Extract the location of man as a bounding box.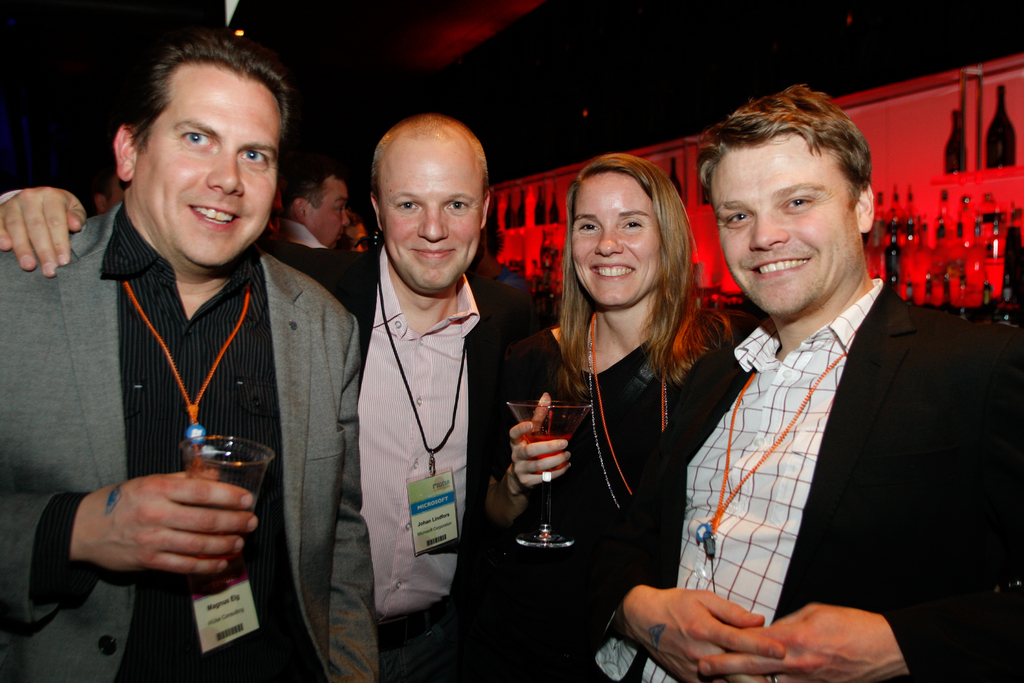
0 33 376 682.
